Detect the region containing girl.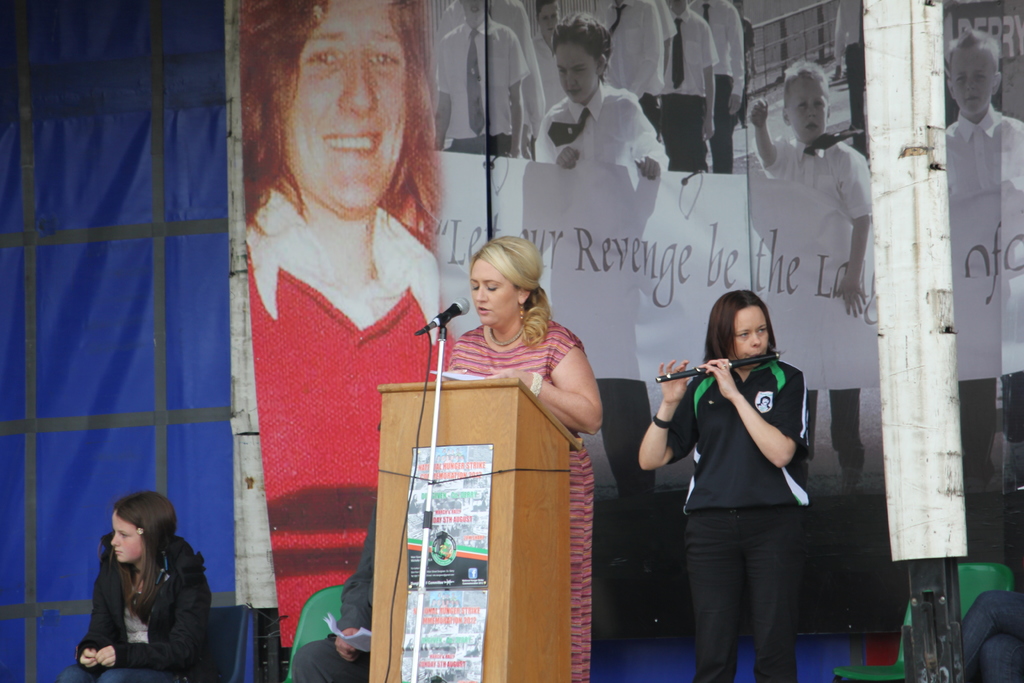
530/15/670/513.
